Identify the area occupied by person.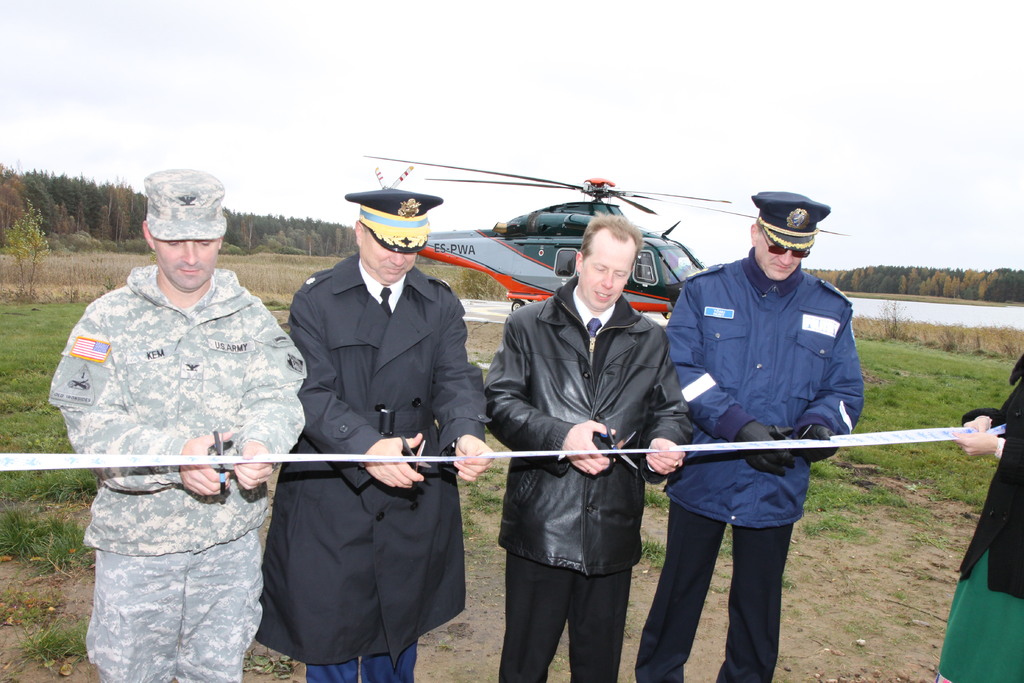
Area: rect(931, 352, 1023, 682).
